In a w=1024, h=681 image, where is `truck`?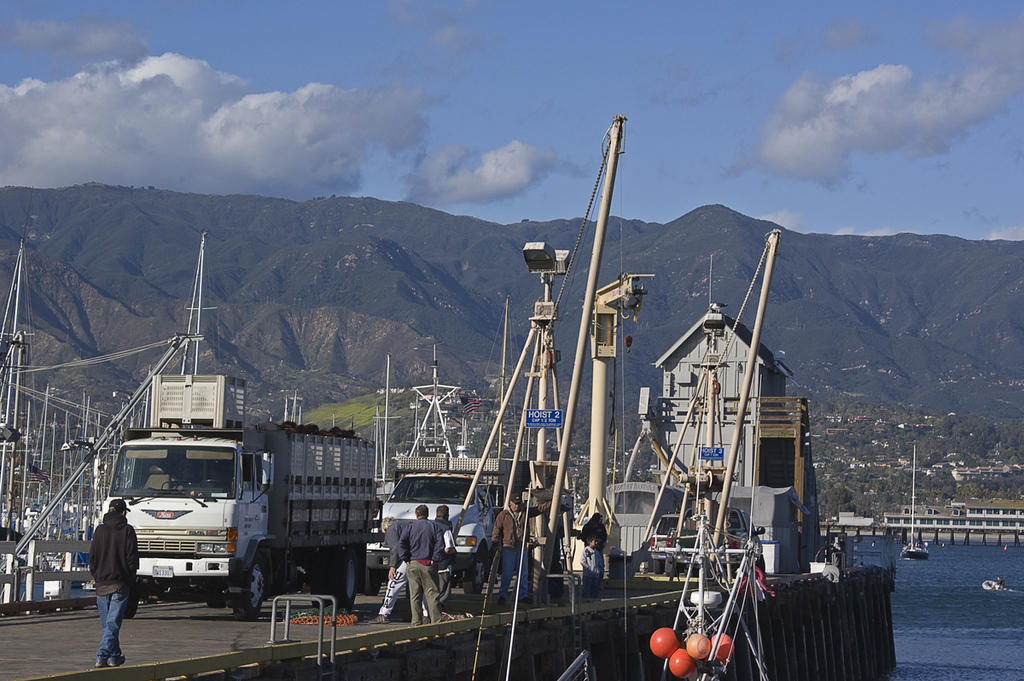
(left=364, top=459, right=576, bottom=589).
